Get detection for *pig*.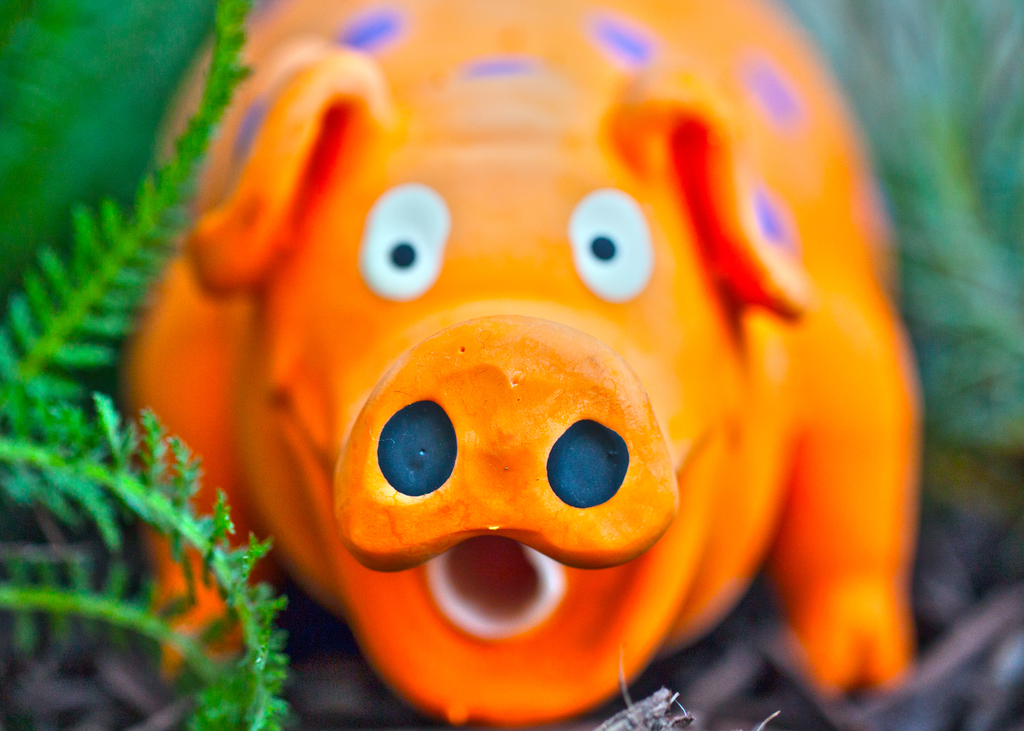
Detection: bbox(116, 0, 926, 730).
